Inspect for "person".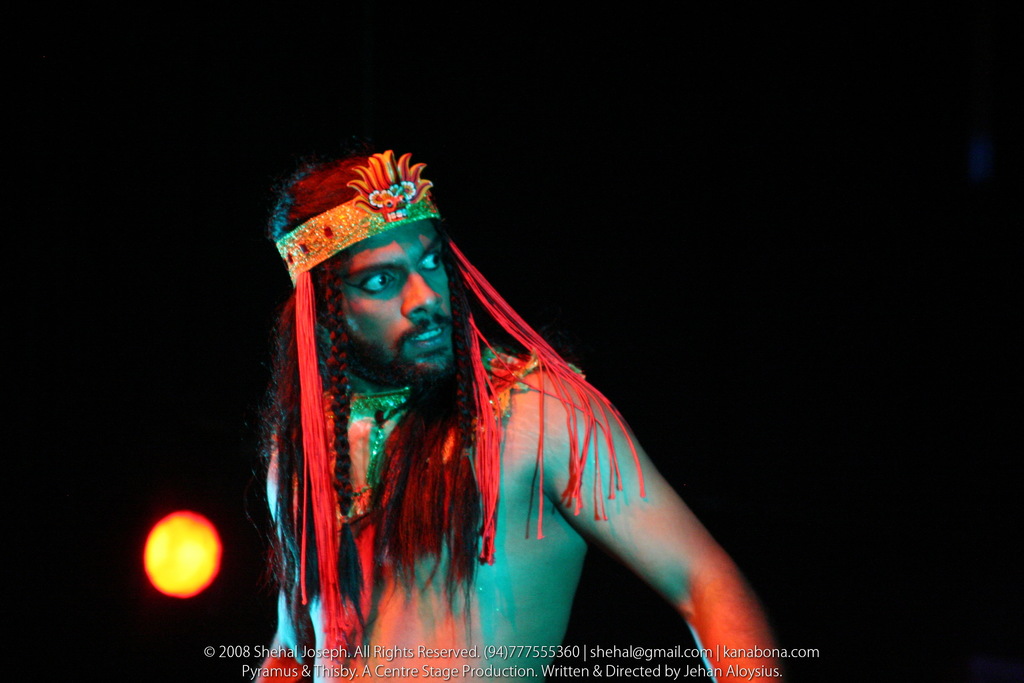
Inspection: {"x1": 251, "y1": 142, "x2": 786, "y2": 682}.
